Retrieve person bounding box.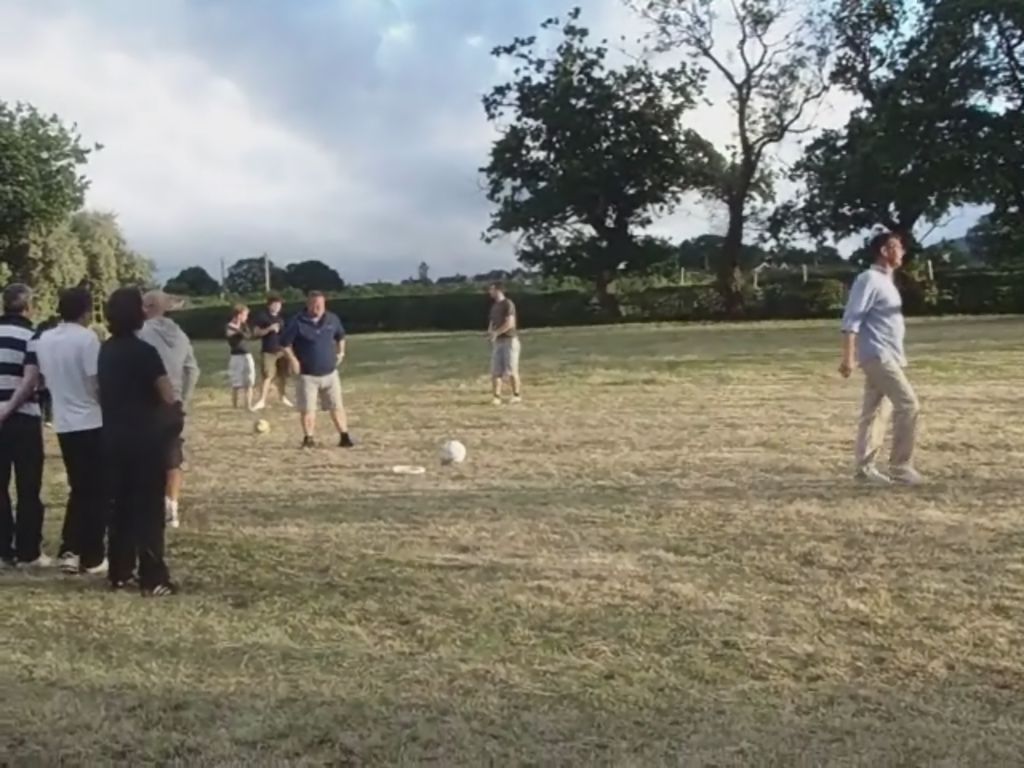
Bounding box: (x1=824, y1=235, x2=930, y2=485).
